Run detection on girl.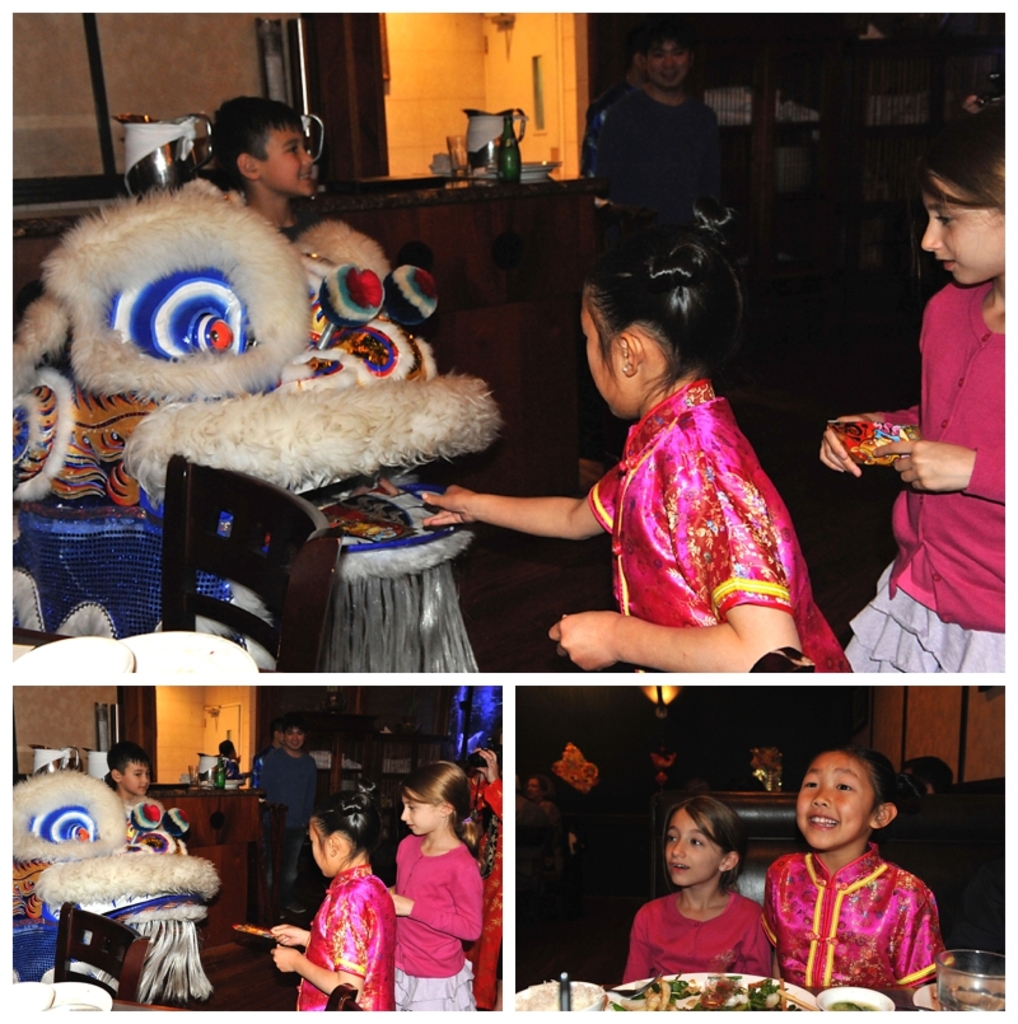
Result: detection(624, 794, 774, 983).
